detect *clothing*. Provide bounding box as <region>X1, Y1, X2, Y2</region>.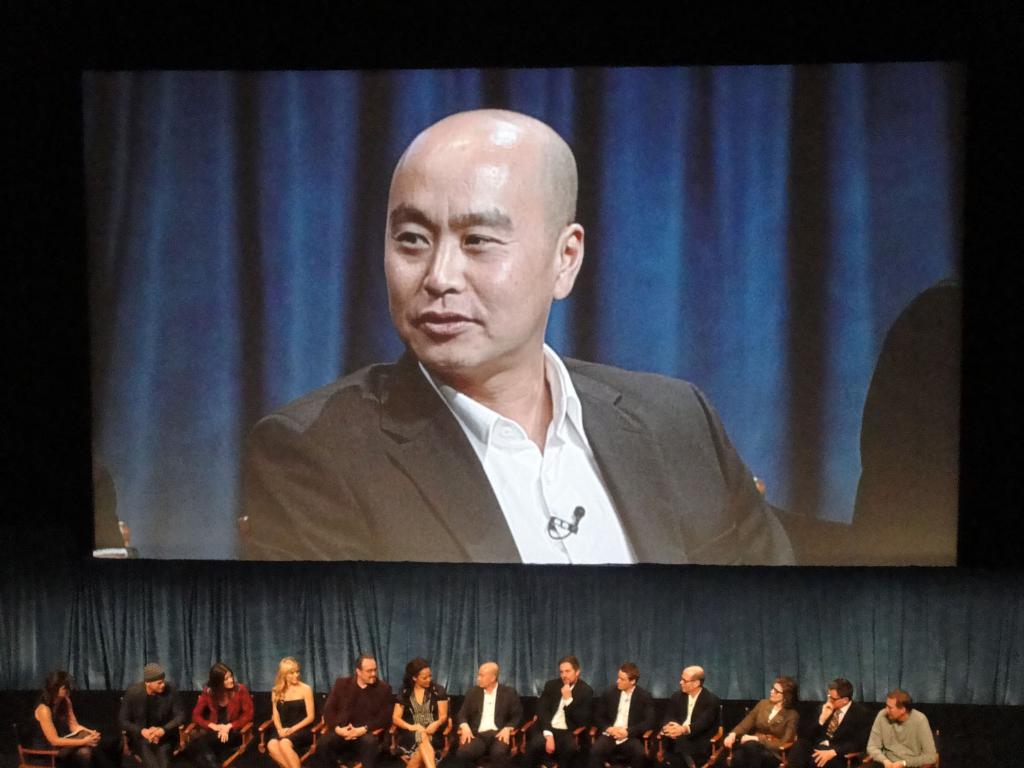
<region>451, 681, 528, 767</region>.
